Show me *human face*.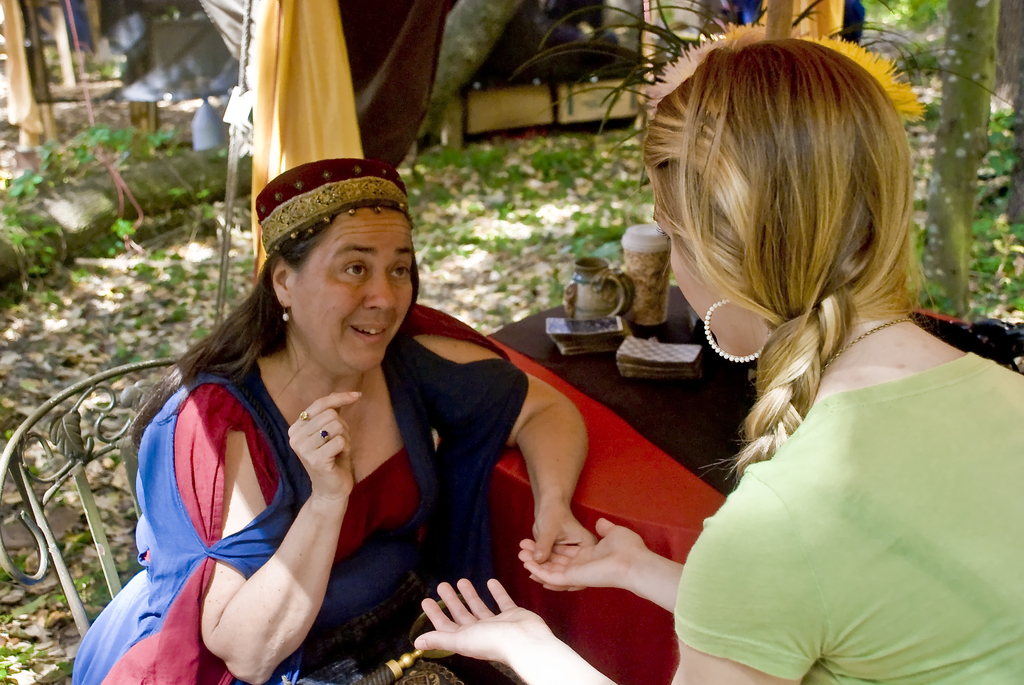
*human face* is here: crop(649, 168, 771, 360).
